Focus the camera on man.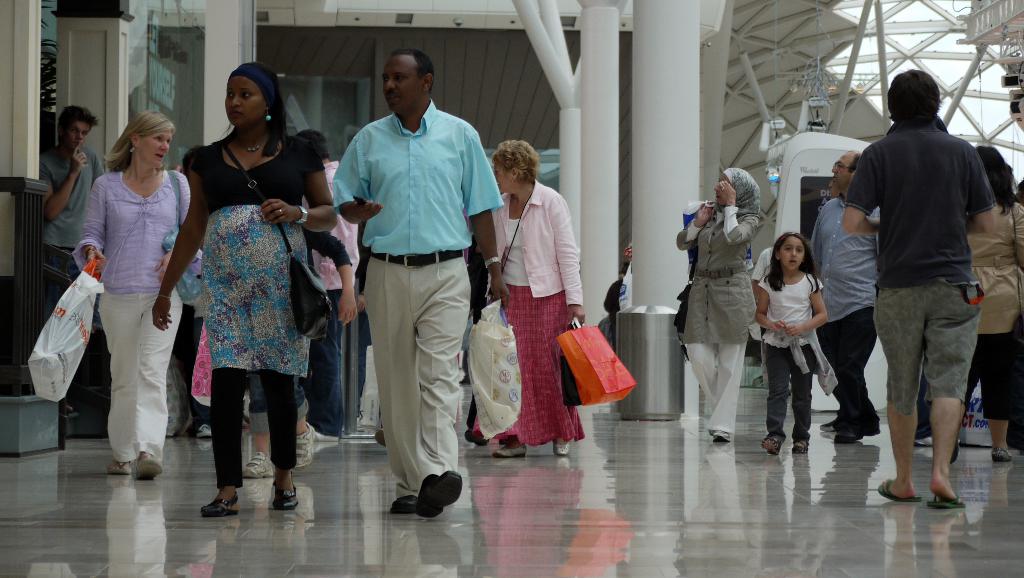
Focus region: bbox=(808, 154, 881, 450).
